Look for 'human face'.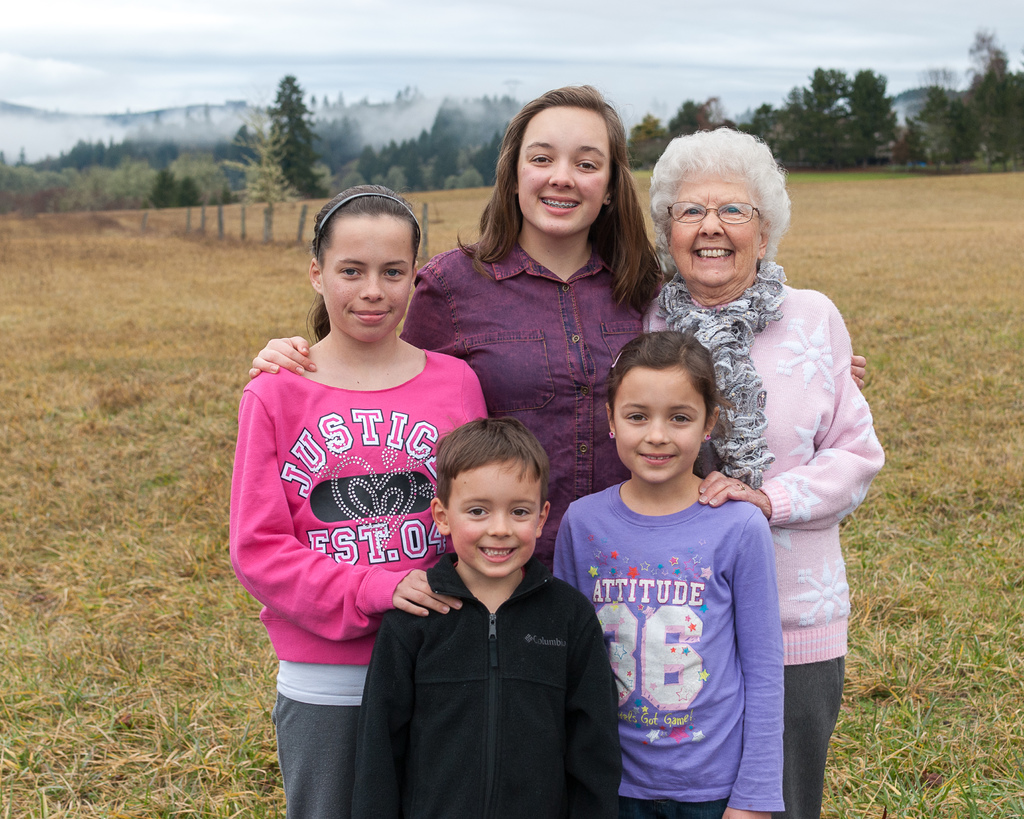
Found: x1=321, y1=214, x2=414, y2=346.
